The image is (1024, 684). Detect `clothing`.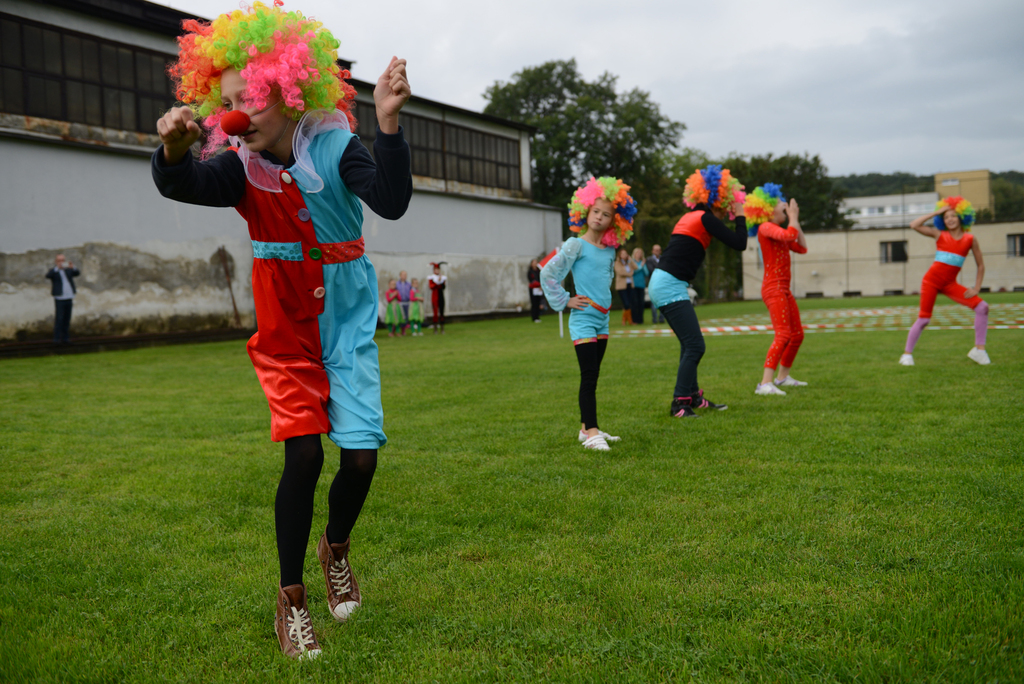
Detection: (146,95,422,541).
